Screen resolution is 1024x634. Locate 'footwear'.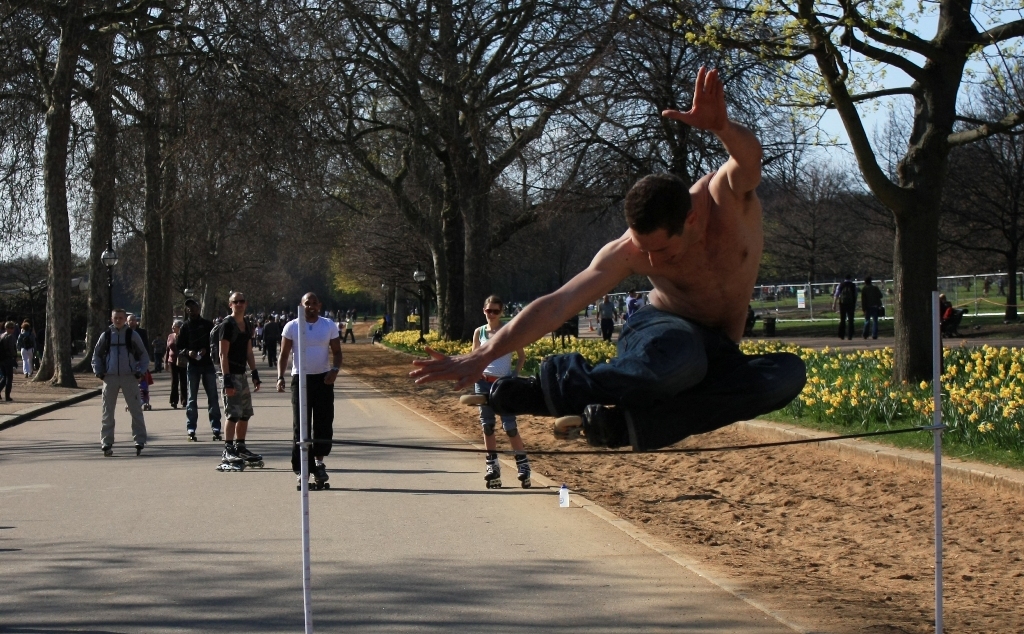
pyautogui.locateOnScreen(479, 456, 508, 483).
